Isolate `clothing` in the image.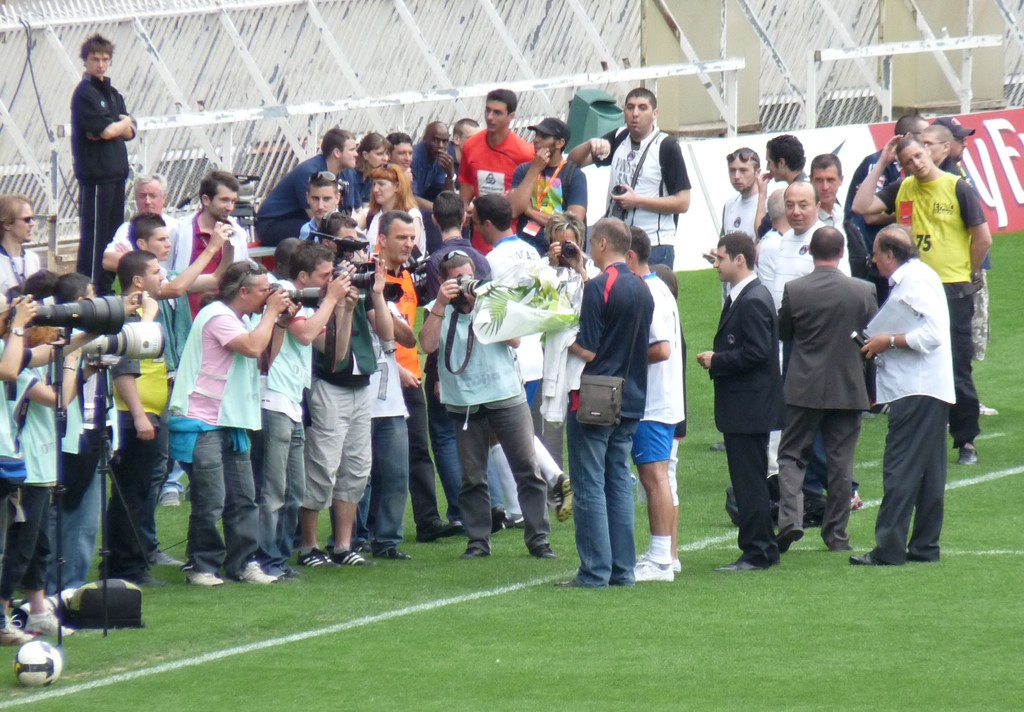
Isolated region: rect(410, 141, 444, 216).
